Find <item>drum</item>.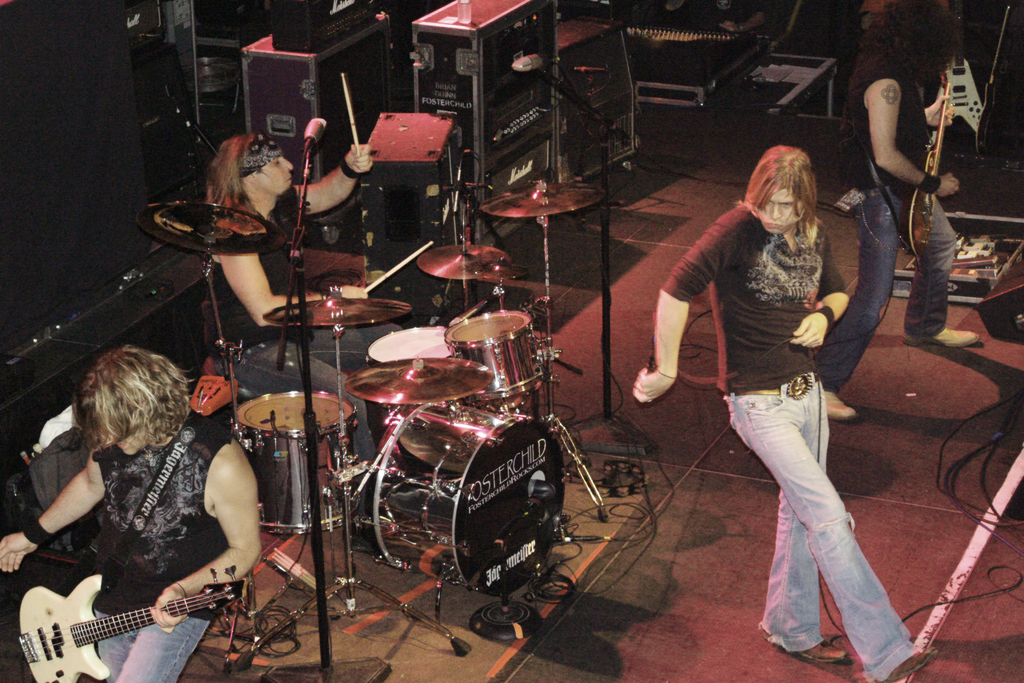
[358, 396, 562, 605].
